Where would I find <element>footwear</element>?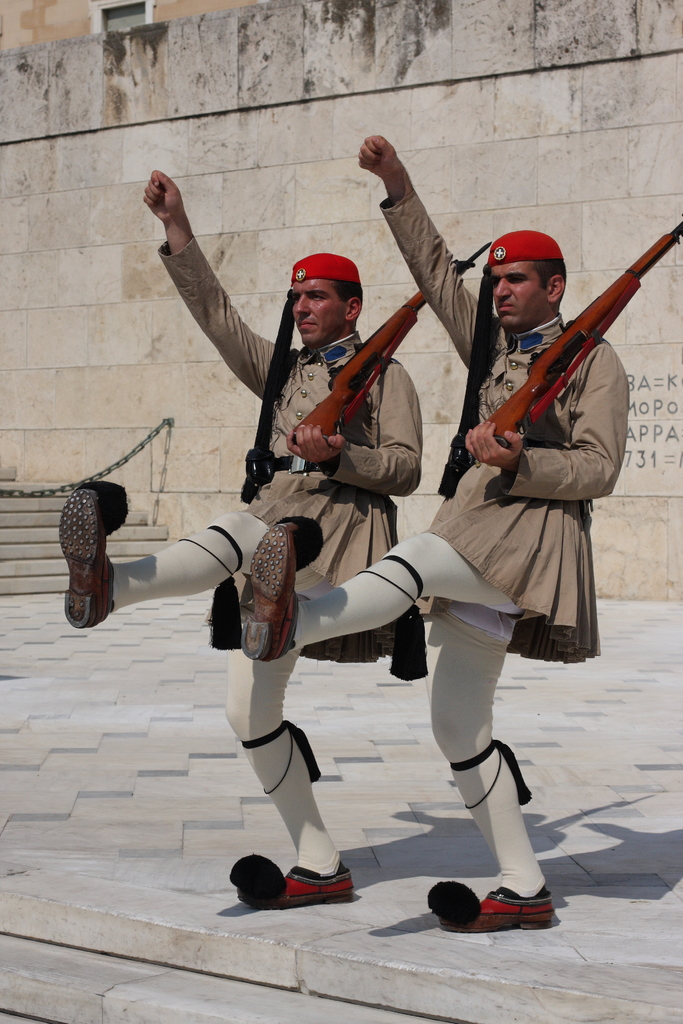
At [416, 881, 558, 926].
